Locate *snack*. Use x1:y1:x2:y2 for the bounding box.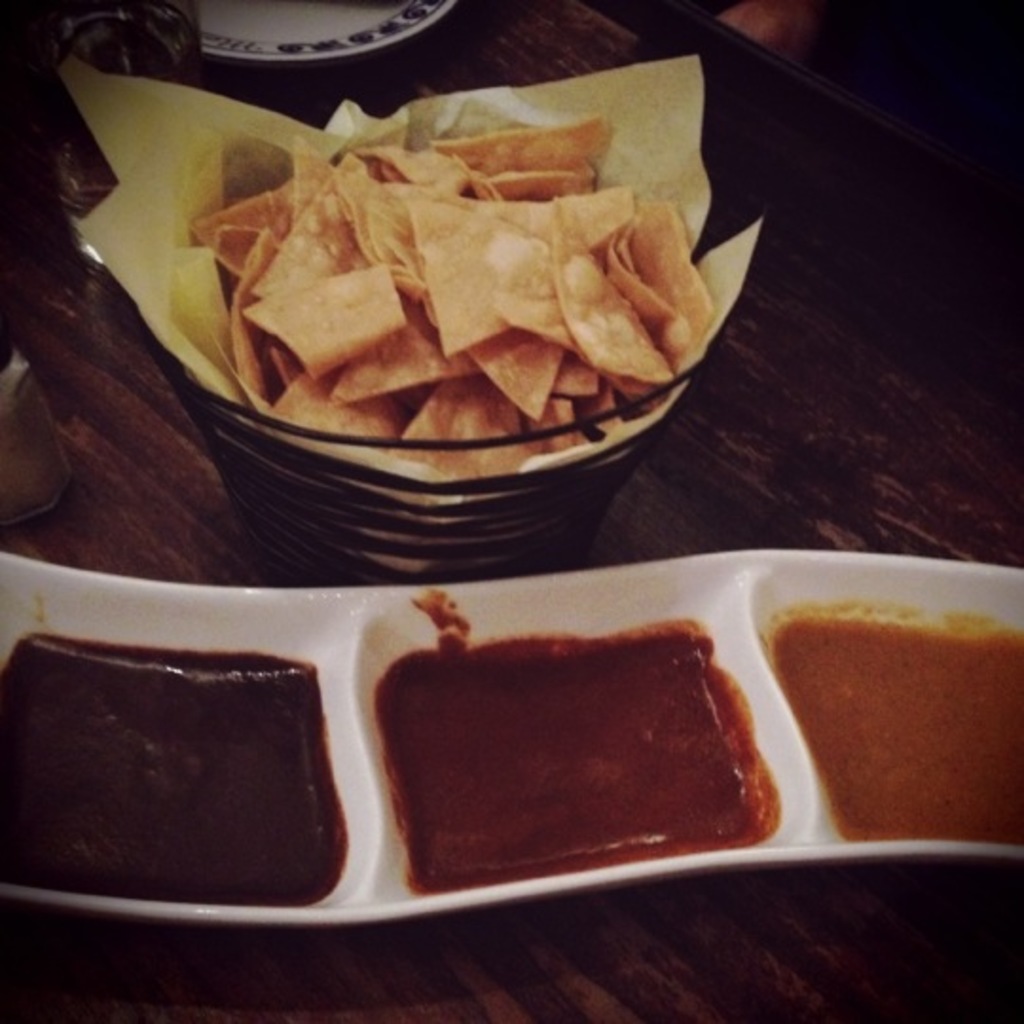
203:123:743:594.
